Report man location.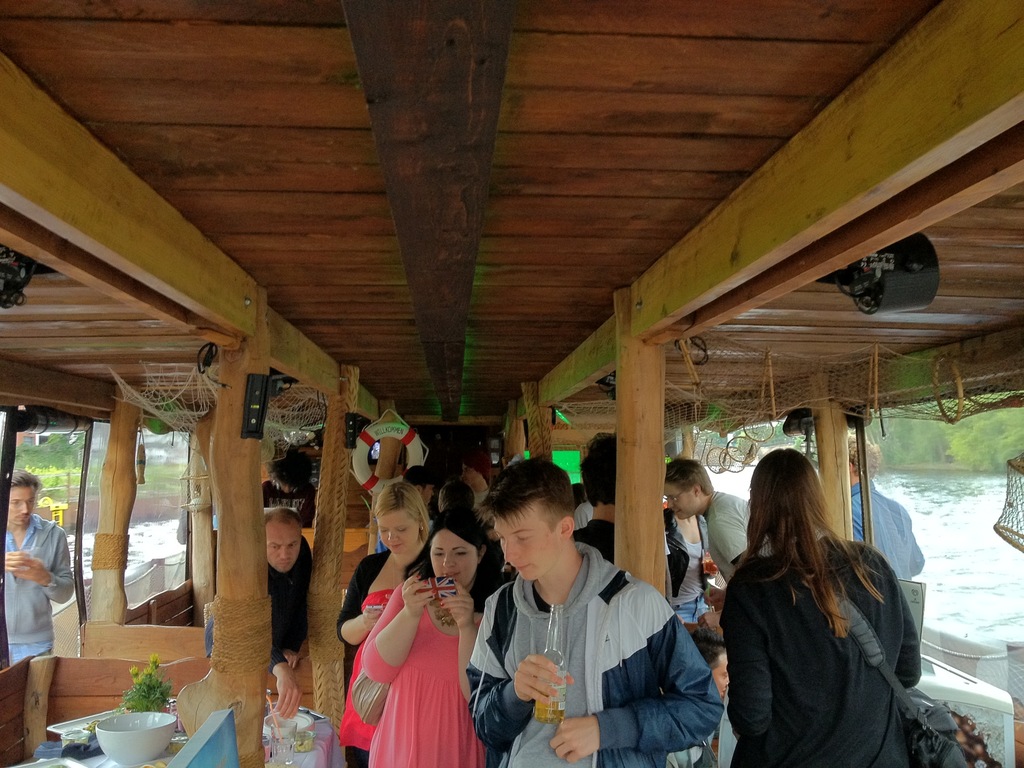
Report: {"left": 256, "top": 496, "right": 323, "bottom": 723}.
